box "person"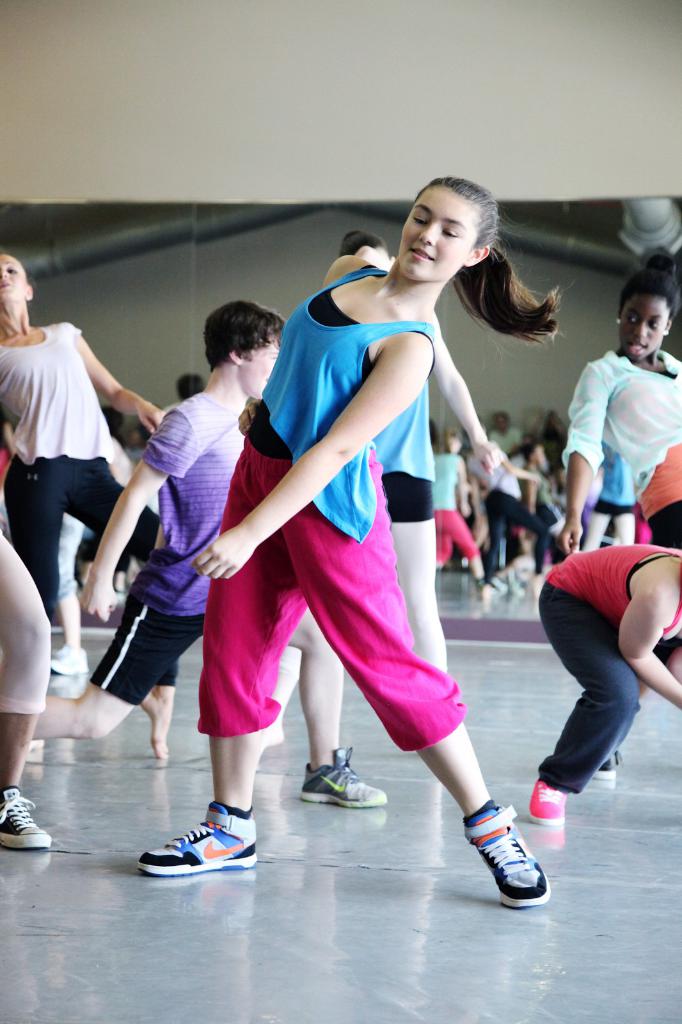
left=33, top=300, right=388, bottom=810
